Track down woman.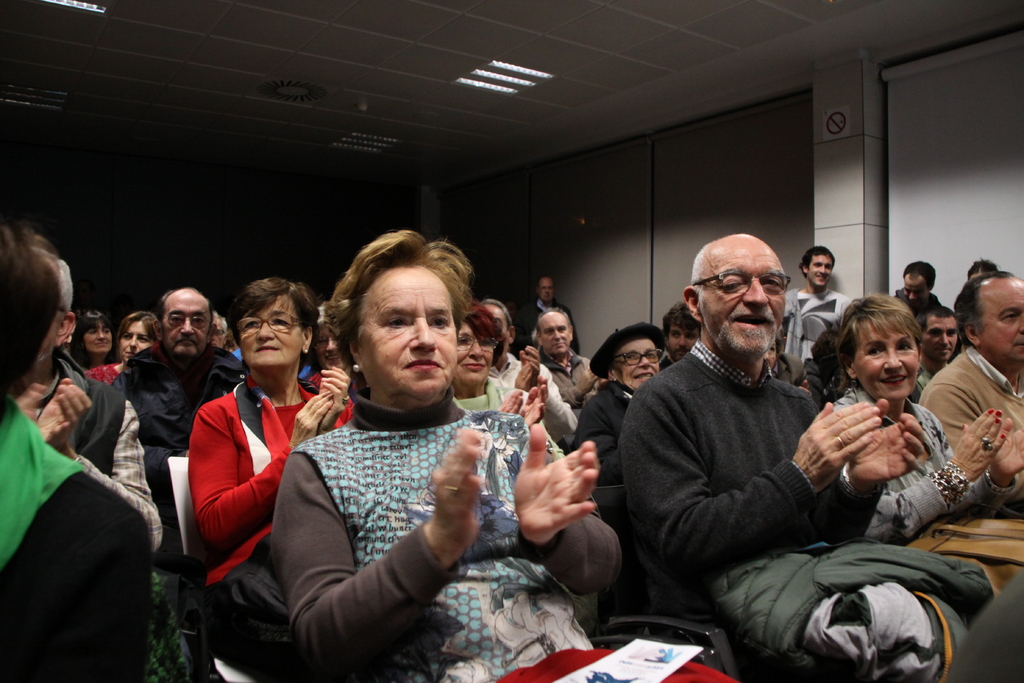
Tracked to bbox=[269, 230, 623, 682].
